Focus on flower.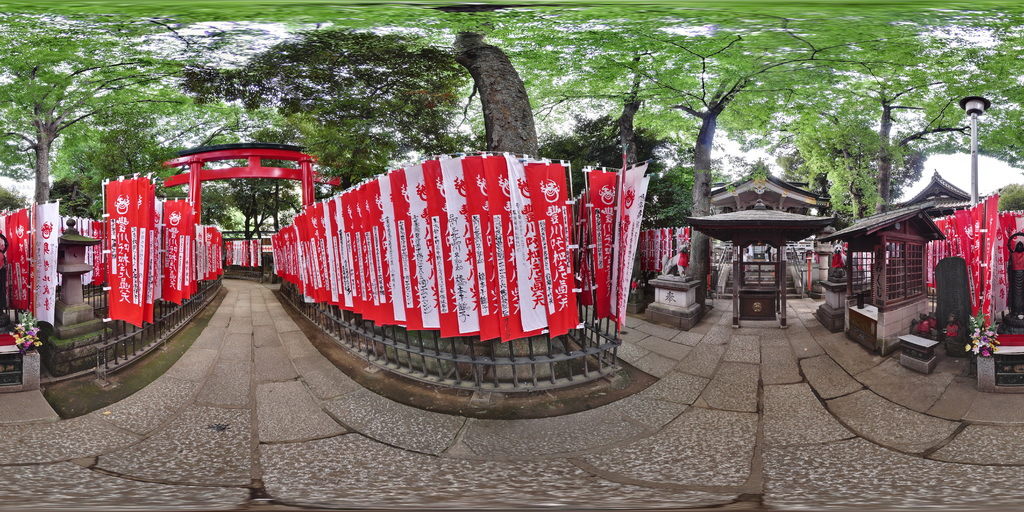
Focused at (x1=975, y1=341, x2=987, y2=354).
